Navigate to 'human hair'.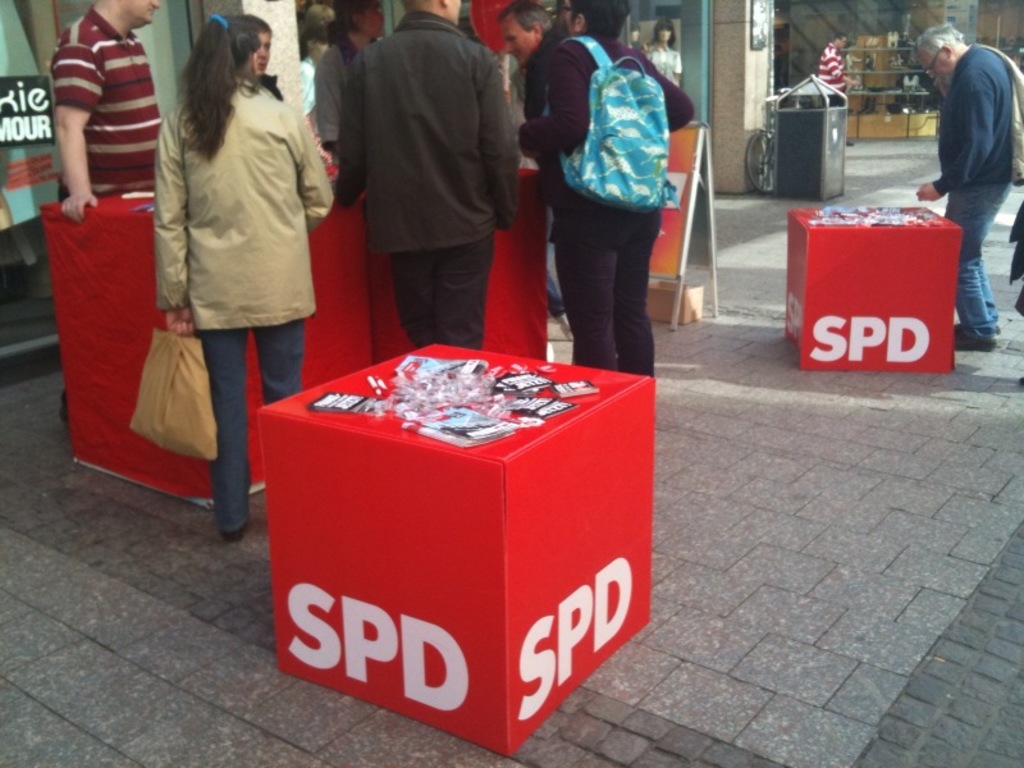
Navigation target: 329,0,378,50.
